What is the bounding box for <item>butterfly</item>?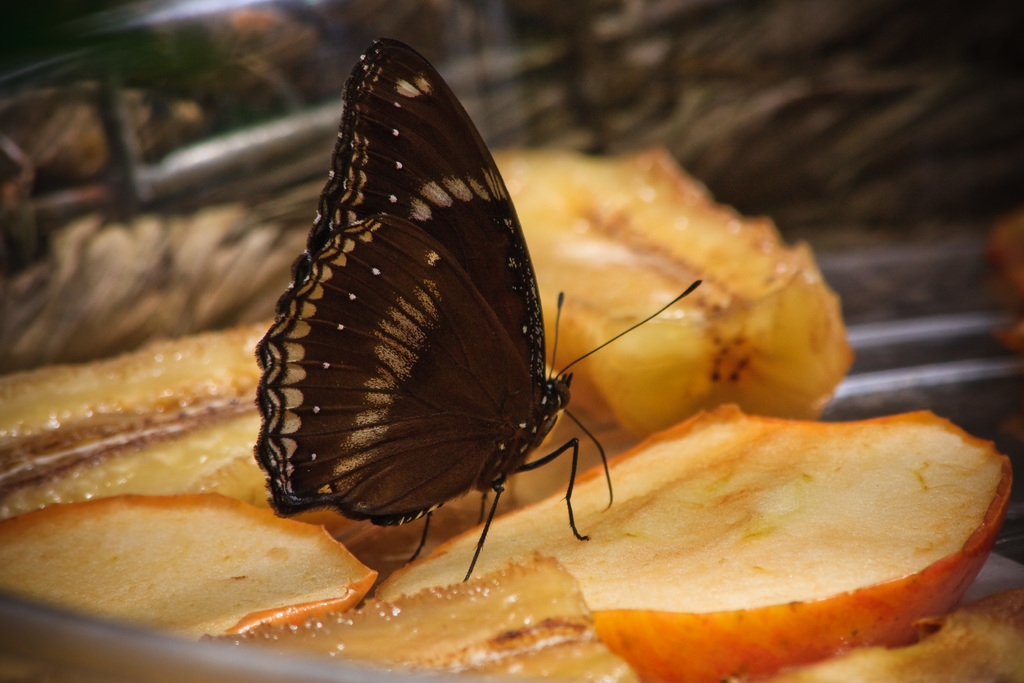
[left=244, top=29, right=728, bottom=604].
